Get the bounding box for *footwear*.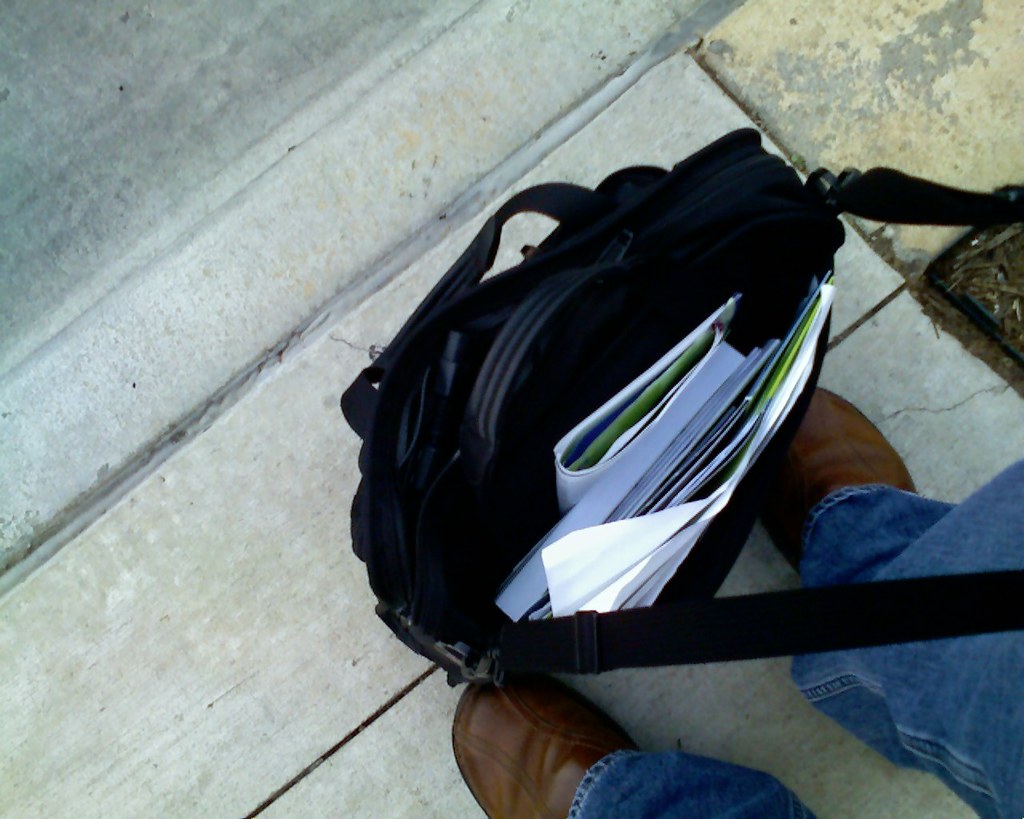
{"x1": 429, "y1": 685, "x2": 649, "y2": 813}.
